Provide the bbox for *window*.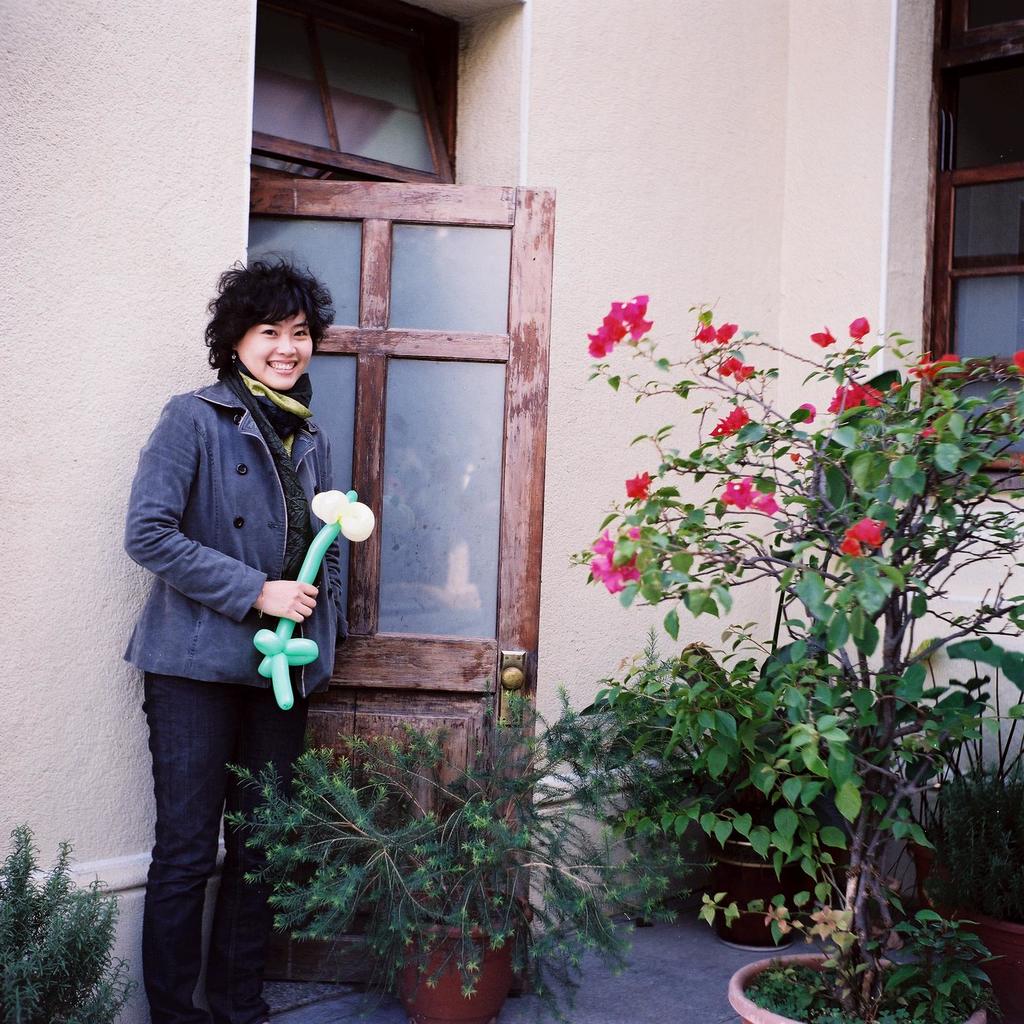
[x1=877, y1=0, x2=1023, y2=504].
